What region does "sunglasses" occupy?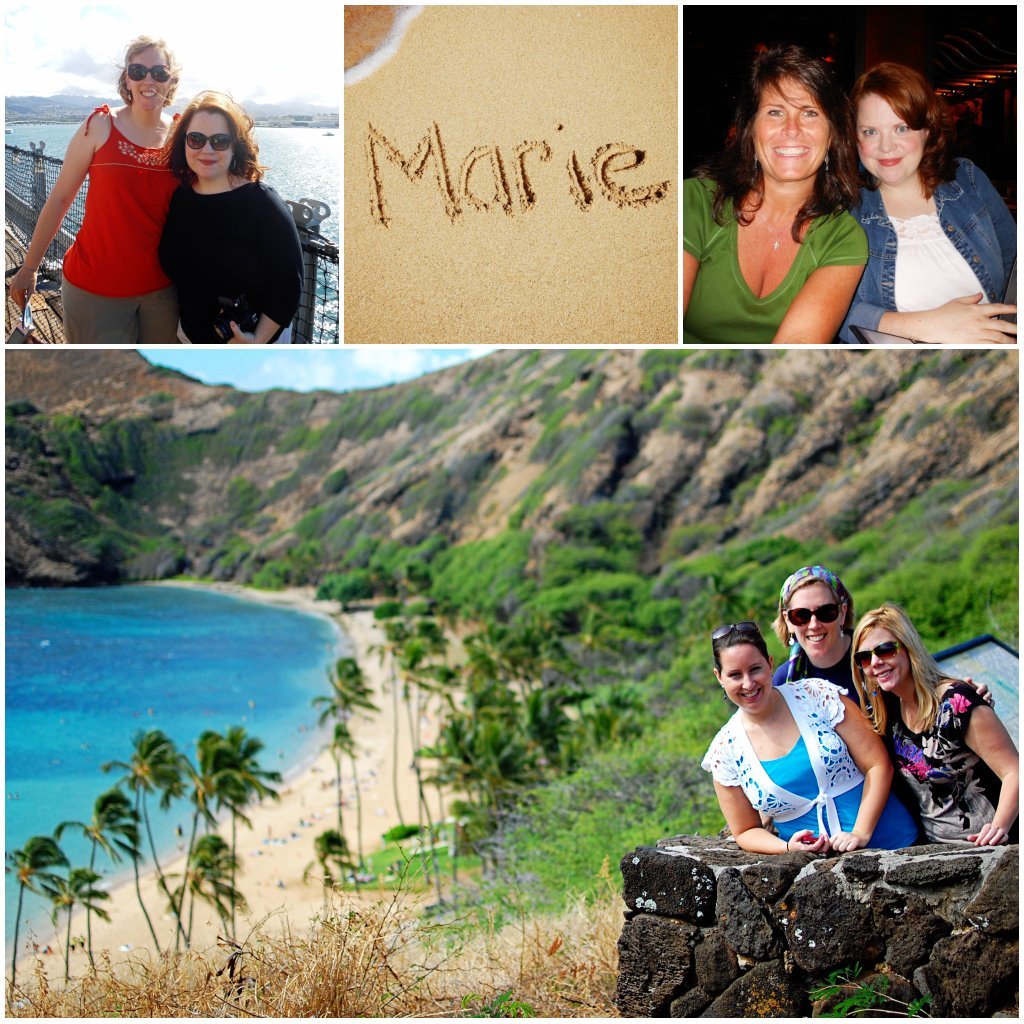
select_region(179, 130, 233, 151).
